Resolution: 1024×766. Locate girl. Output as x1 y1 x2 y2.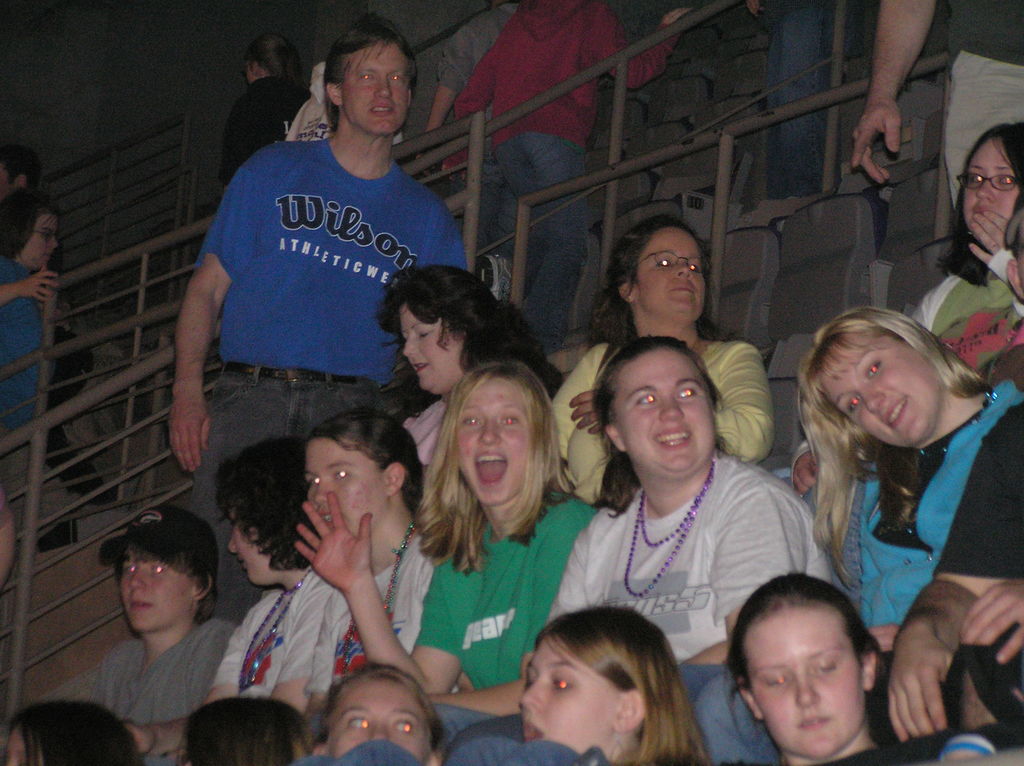
675 303 1023 765.
